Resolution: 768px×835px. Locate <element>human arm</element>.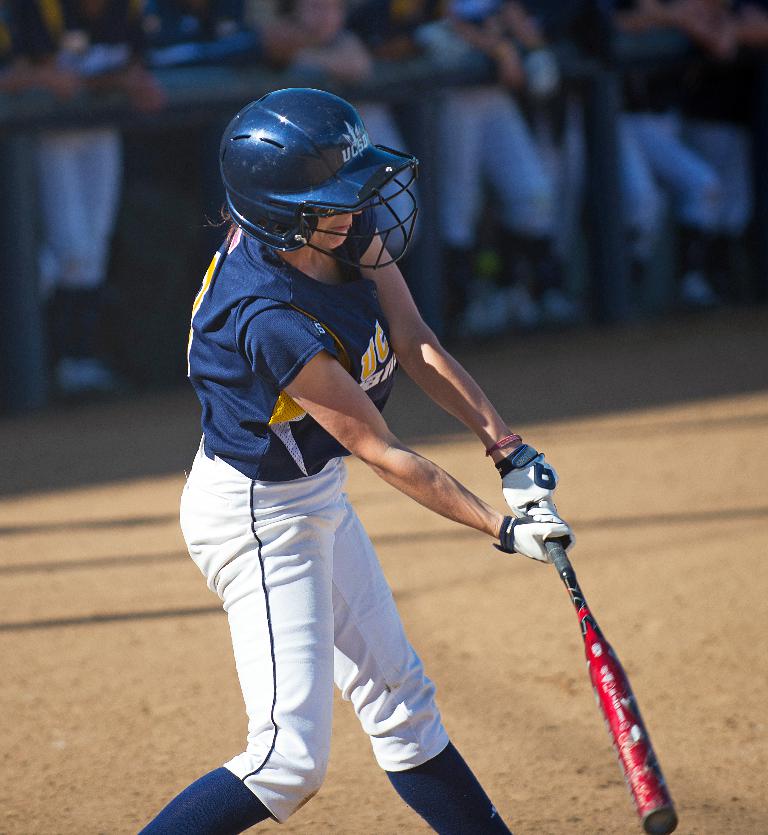
<box>256,13,373,91</box>.
